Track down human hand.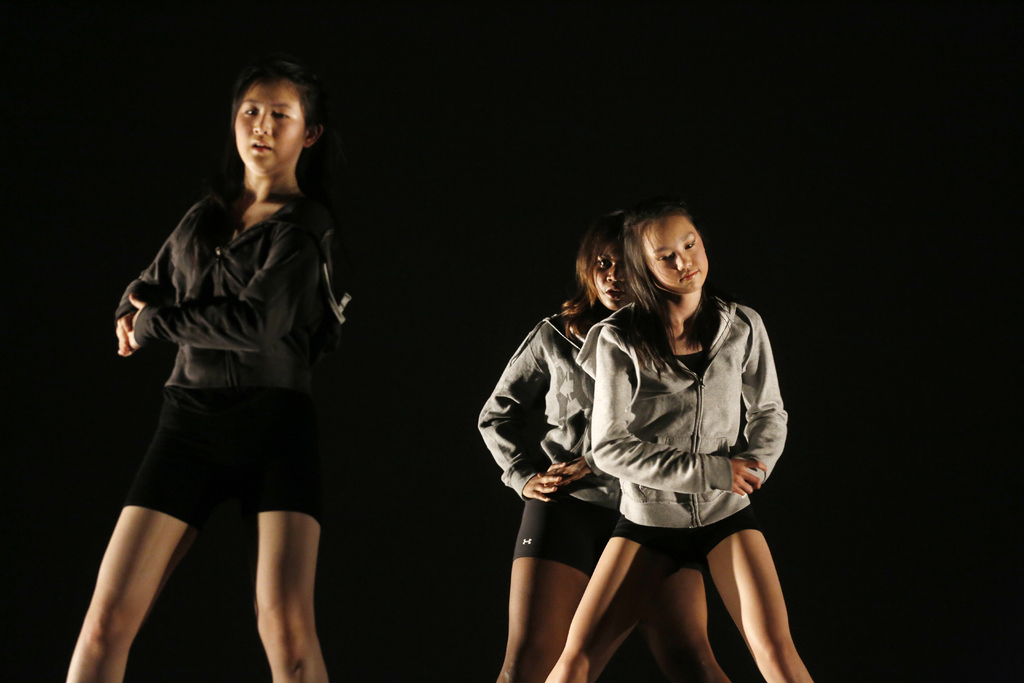
Tracked to (729,455,762,492).
